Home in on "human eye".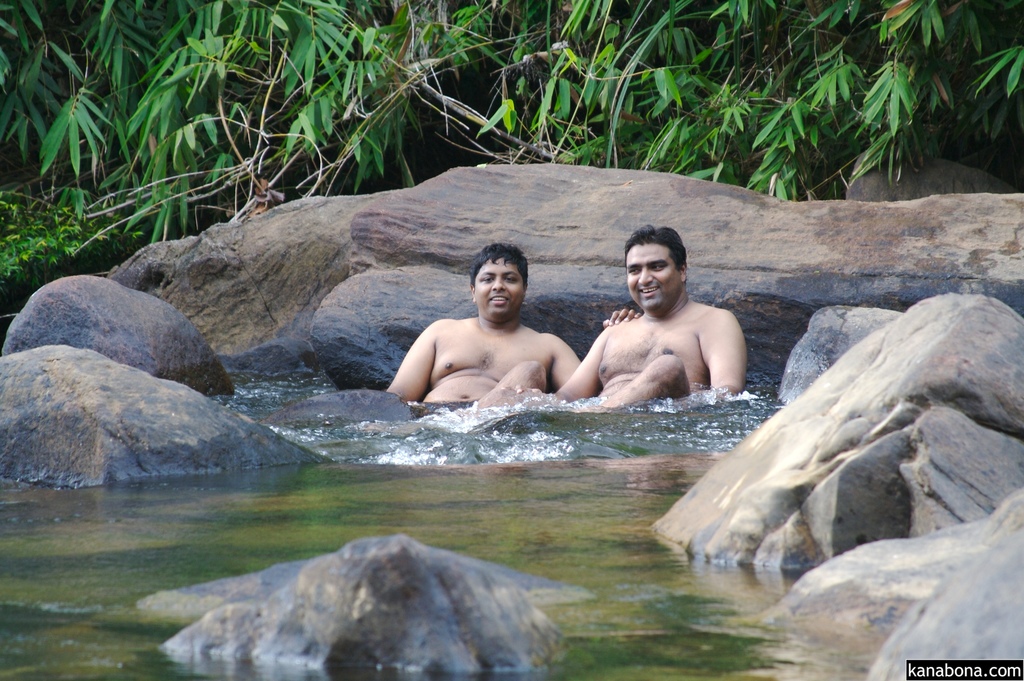
Homed in at 626,267,640,275.
